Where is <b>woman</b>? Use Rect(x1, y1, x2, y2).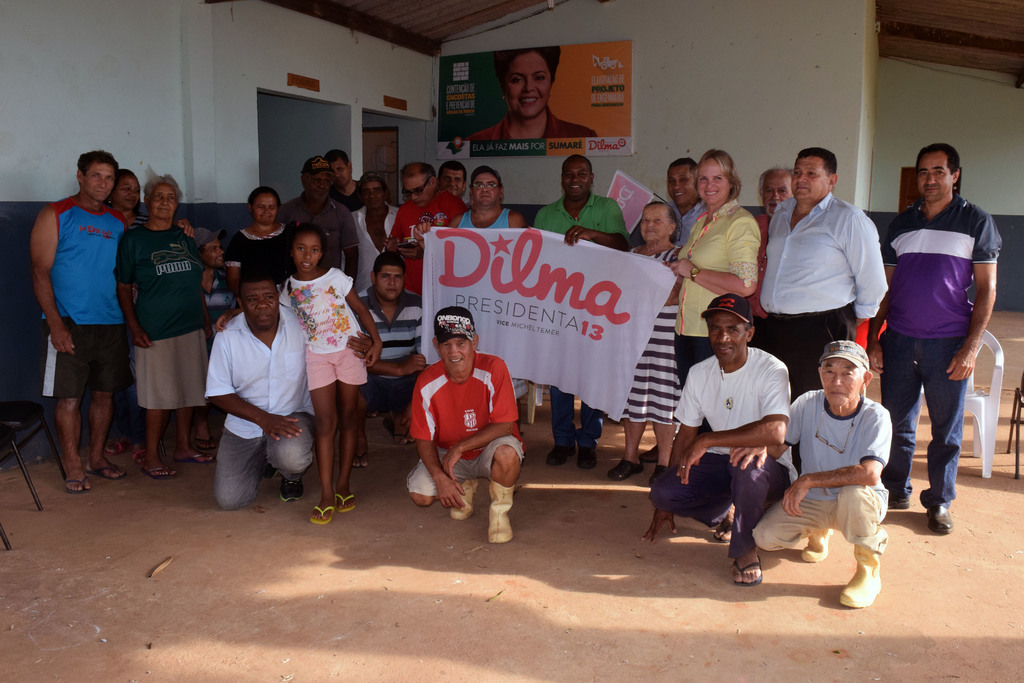
Rect(612, 201, 688, 481).
